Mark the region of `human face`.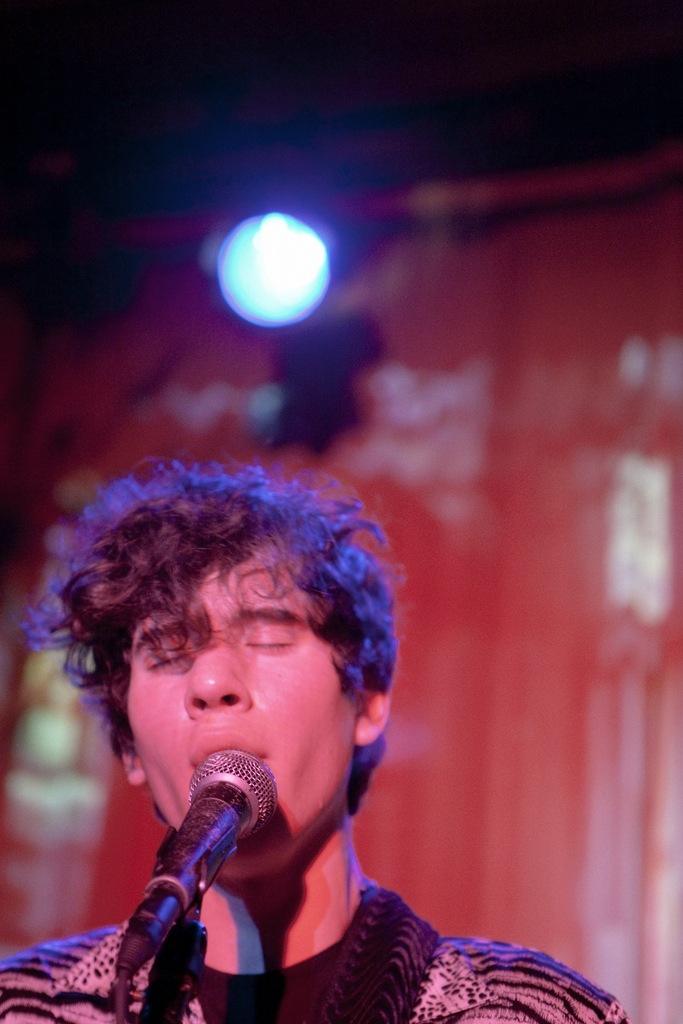
Region: {"left": 127, "top": 543, "right": 358, "bottom": 868}.
